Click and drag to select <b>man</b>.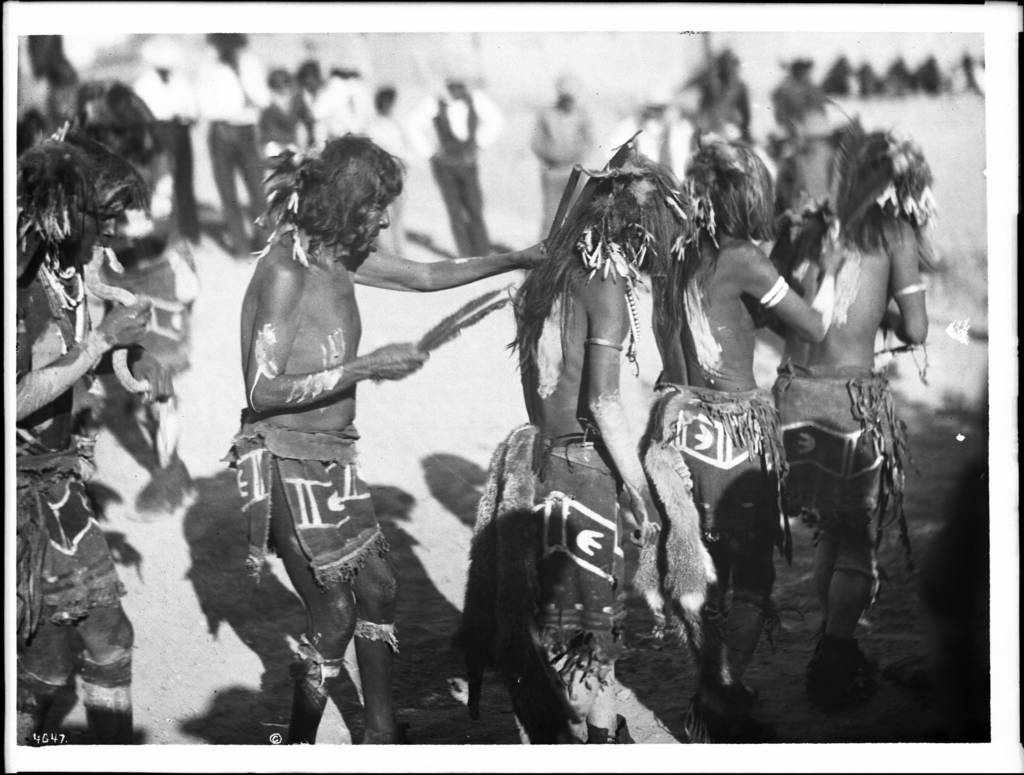
Selection: box(65, 76, 200, 515).
